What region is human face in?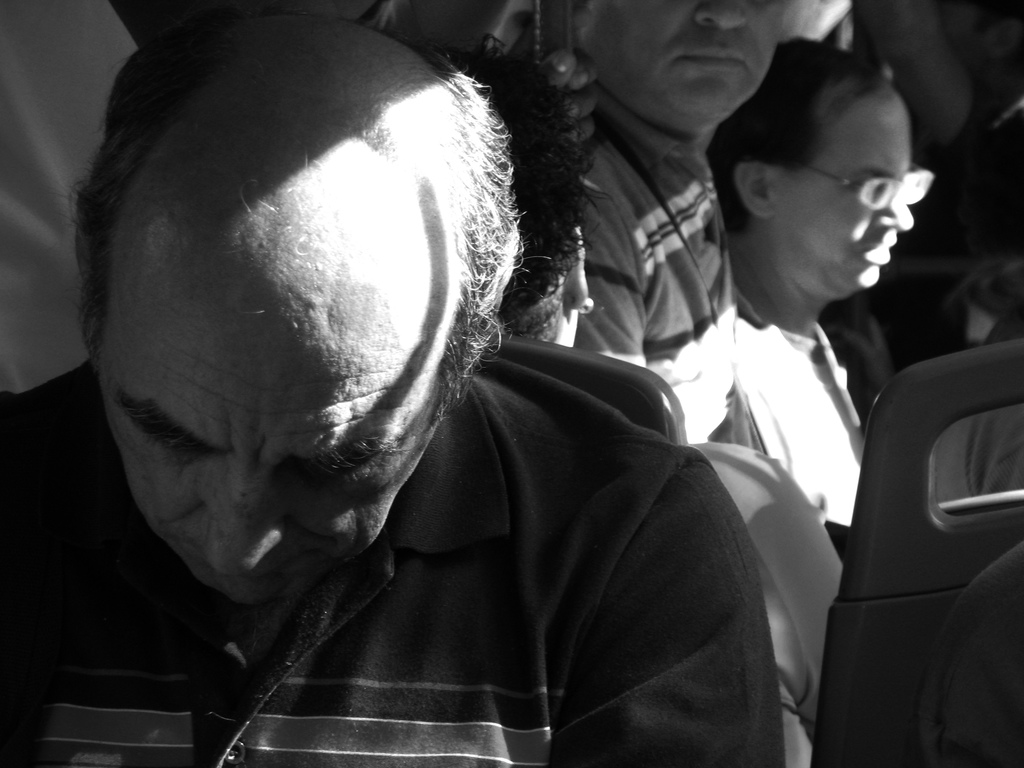
(585, 2, 786, 127).
